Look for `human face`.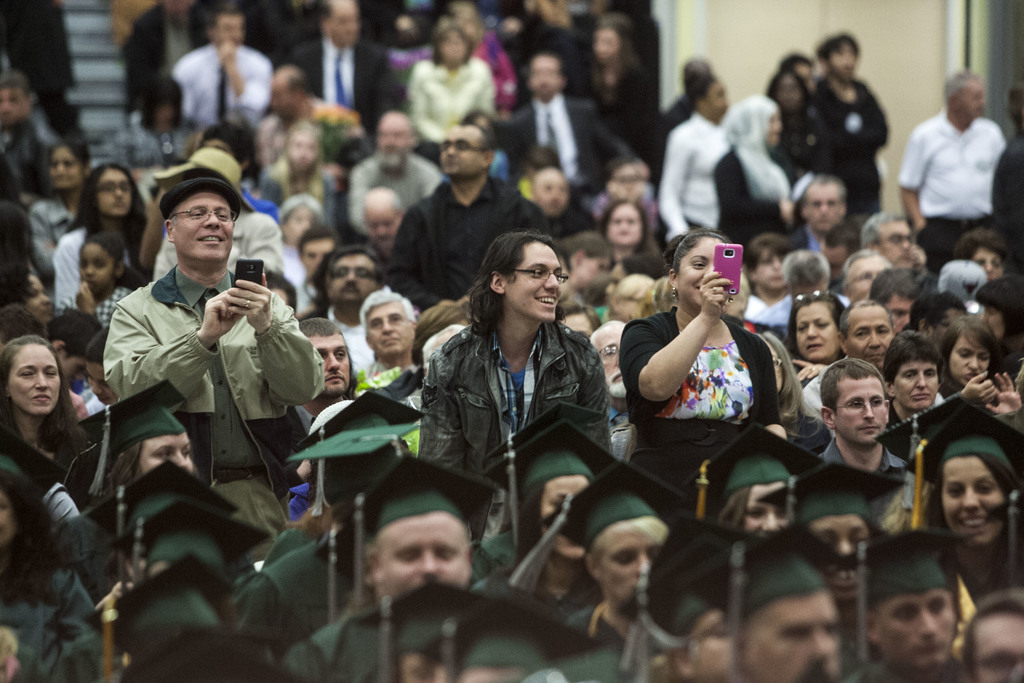
Found: box=[220, 15, 246, 47].
